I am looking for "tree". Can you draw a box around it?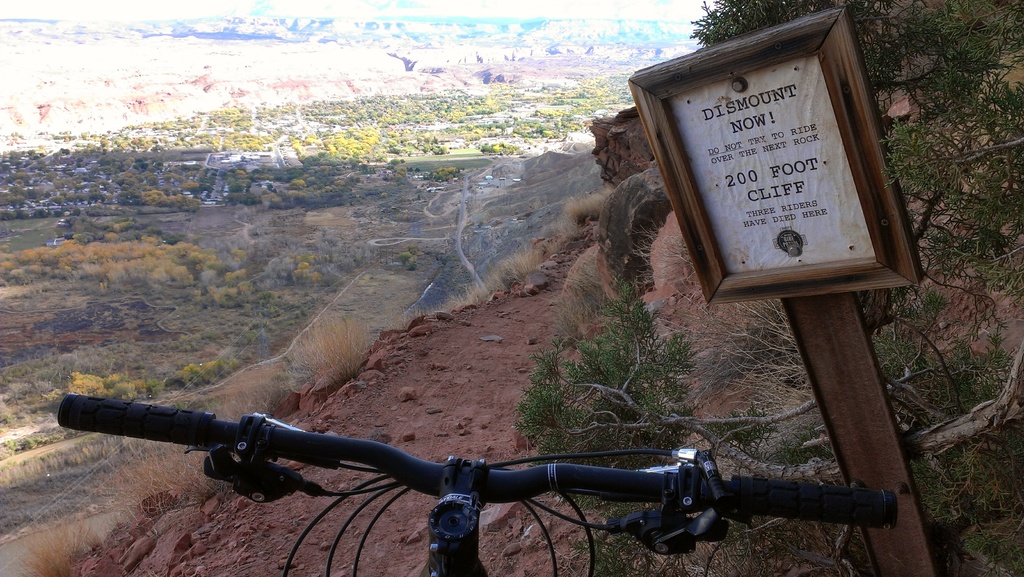
Sure, the bounding box is box=[510, 0, 1023, 576].
